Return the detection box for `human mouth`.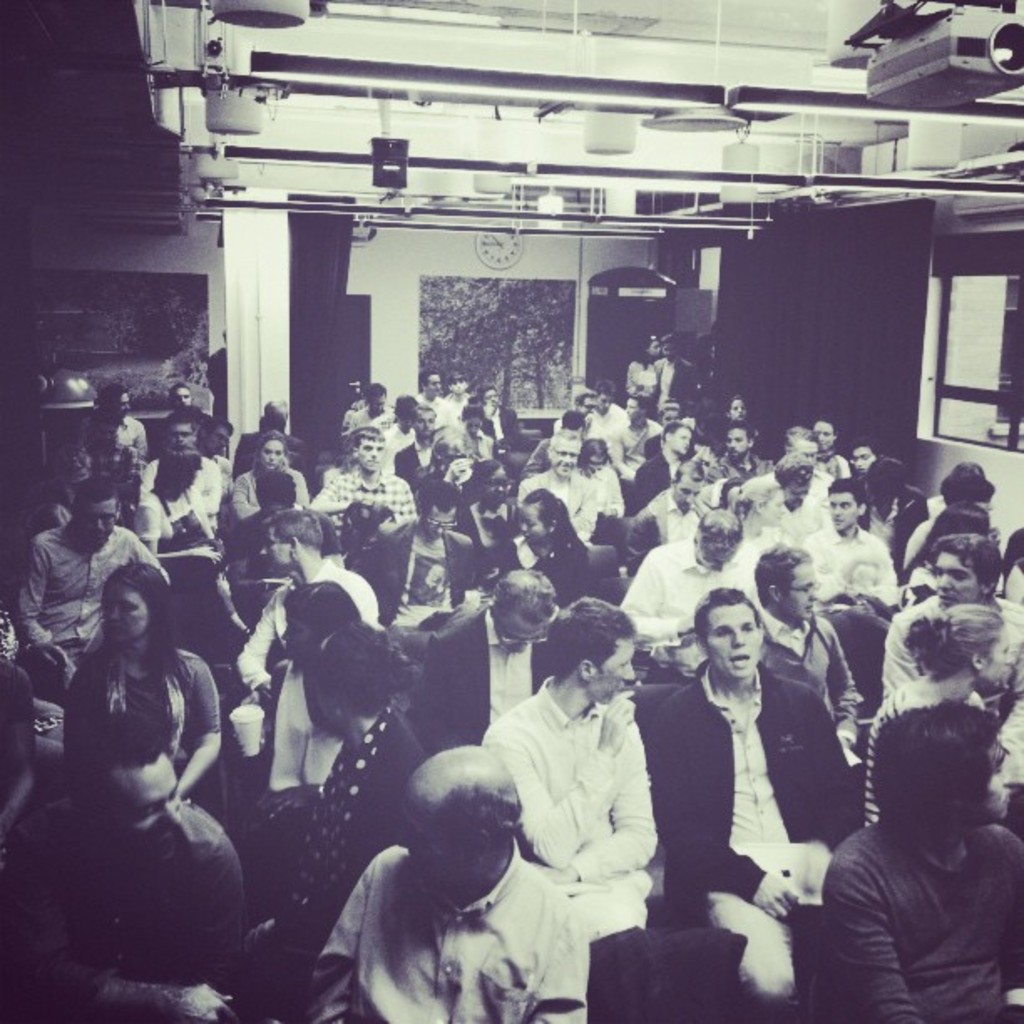
bbox(735, 654, 748, 664).
